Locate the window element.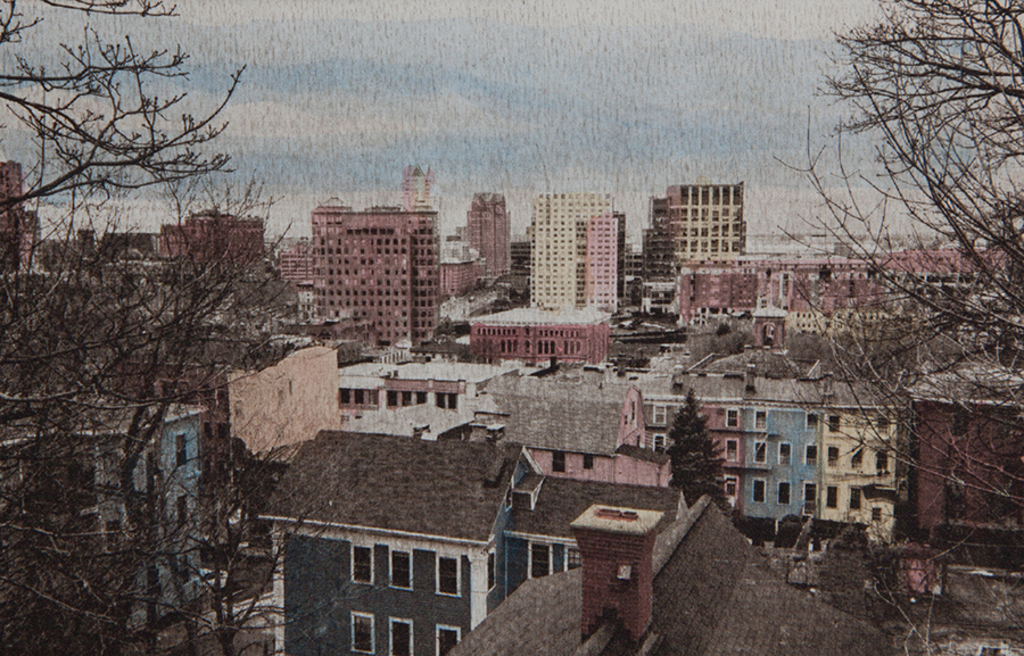
Element bbox: 851 488 860 515.
